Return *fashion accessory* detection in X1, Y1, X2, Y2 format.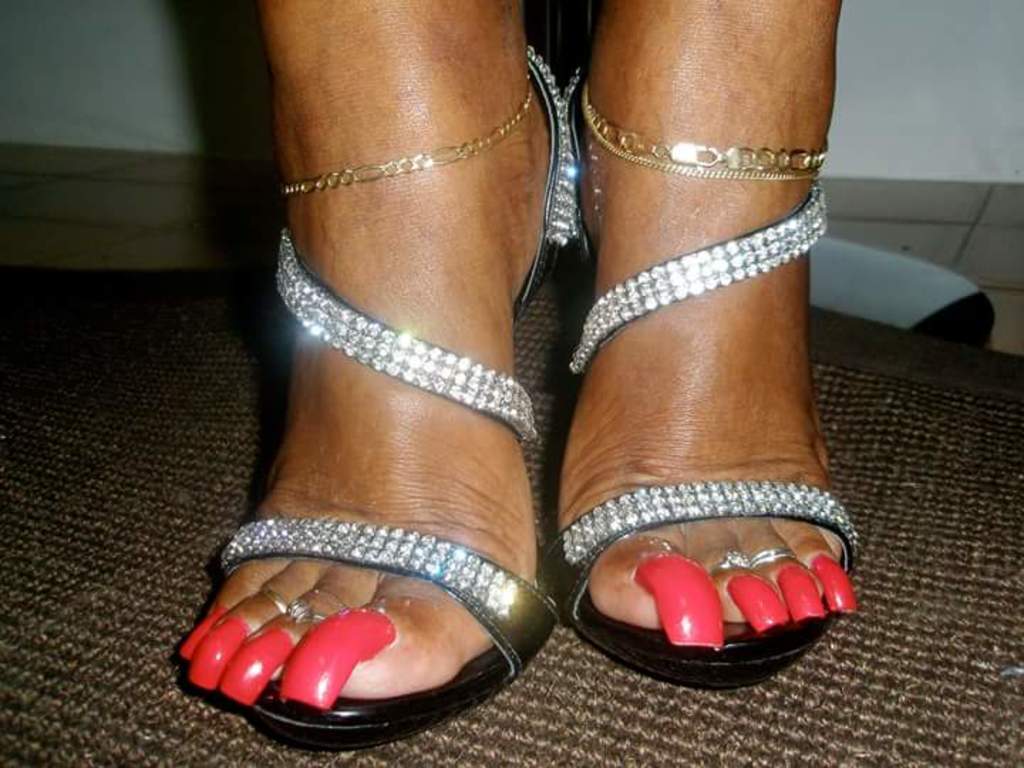
718, 555, 757, 569.
